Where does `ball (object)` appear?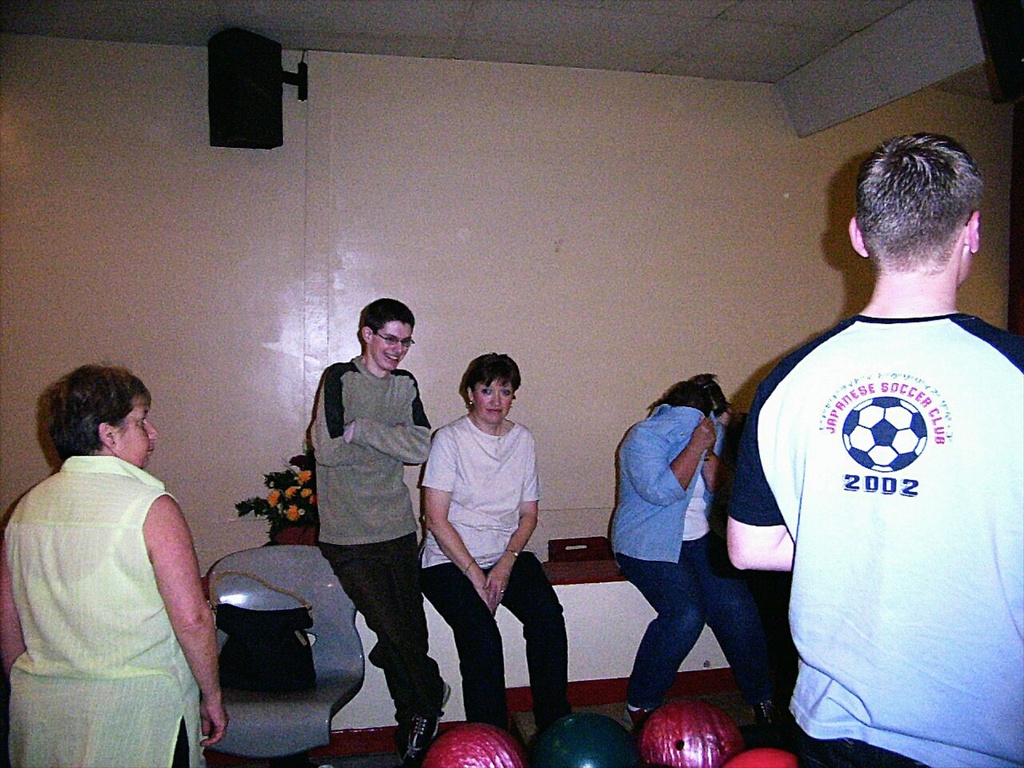
Appears at bbox=(525, 716, 642, 767).
